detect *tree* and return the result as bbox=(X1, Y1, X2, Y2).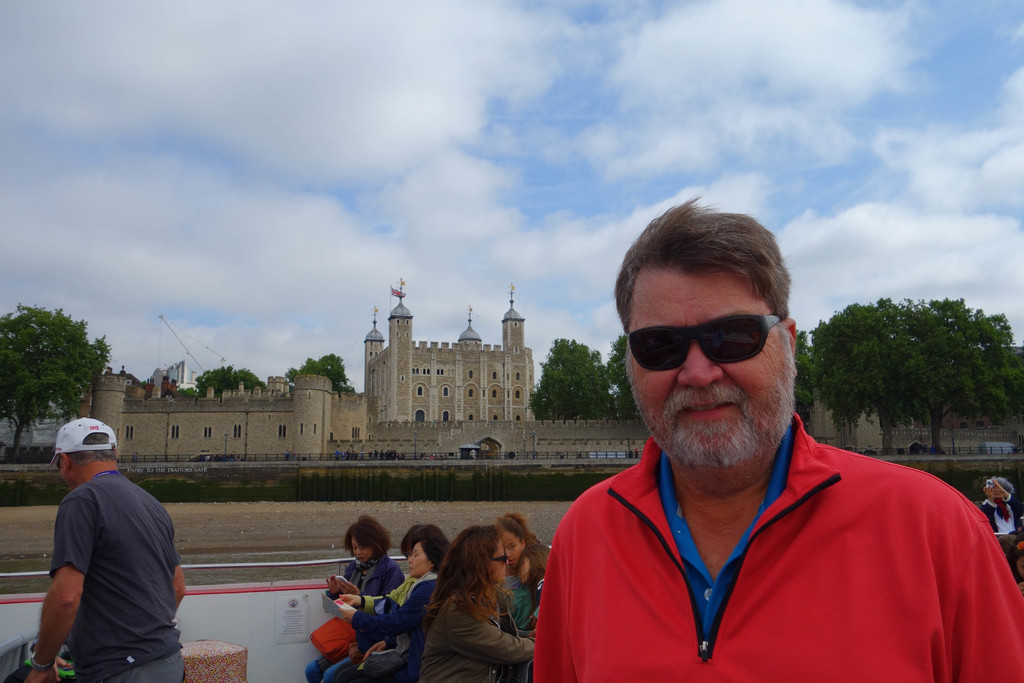
bbox=(284, 353, 355, 391).
